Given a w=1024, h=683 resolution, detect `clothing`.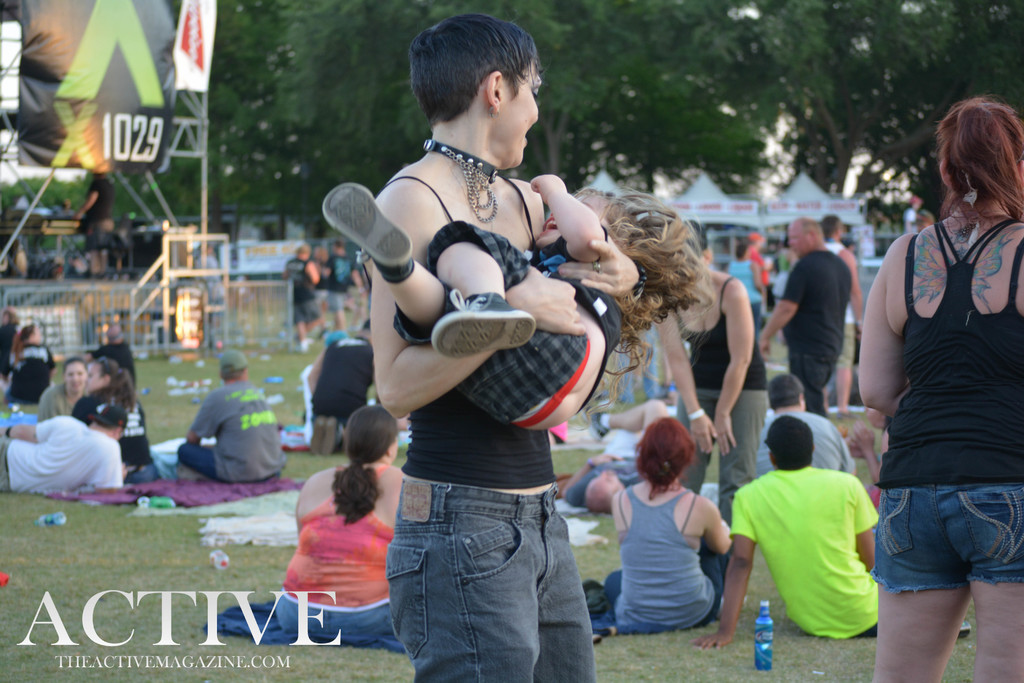
34:375:93:419.
